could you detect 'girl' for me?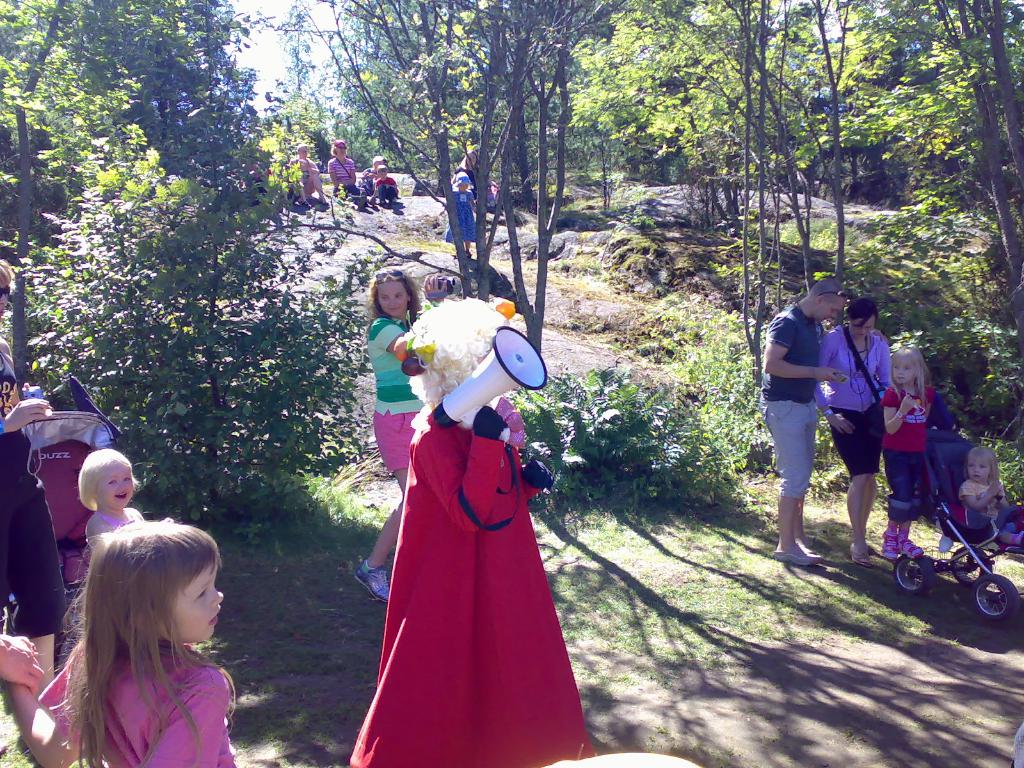
Detection result: detection(360, 275, 420, 599).
